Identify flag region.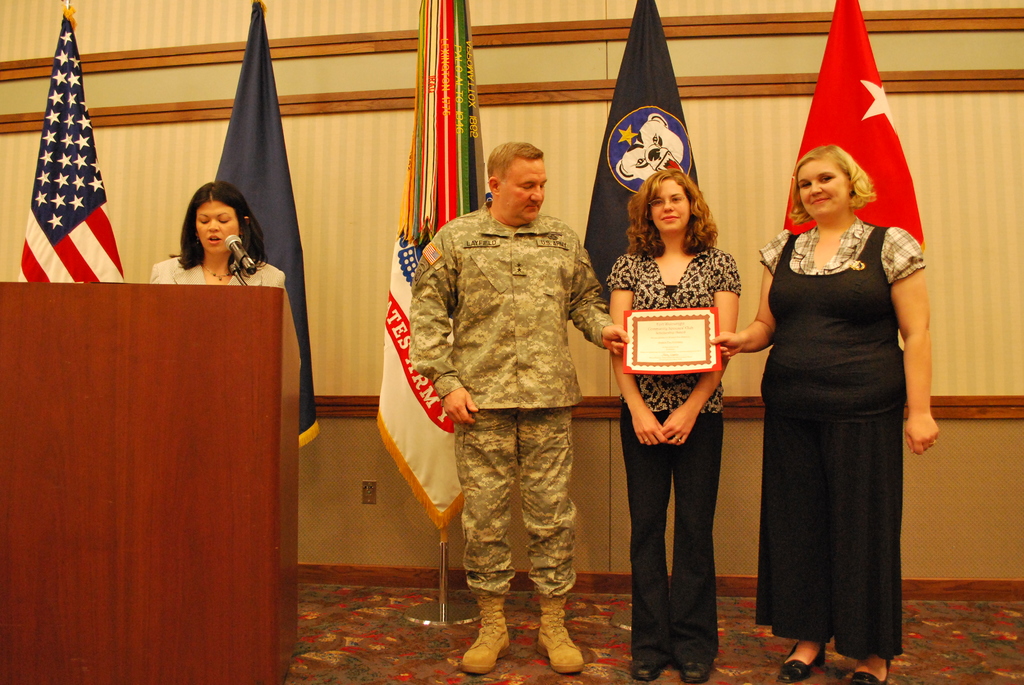
Region: Rect(371, 0, 474, 529).
